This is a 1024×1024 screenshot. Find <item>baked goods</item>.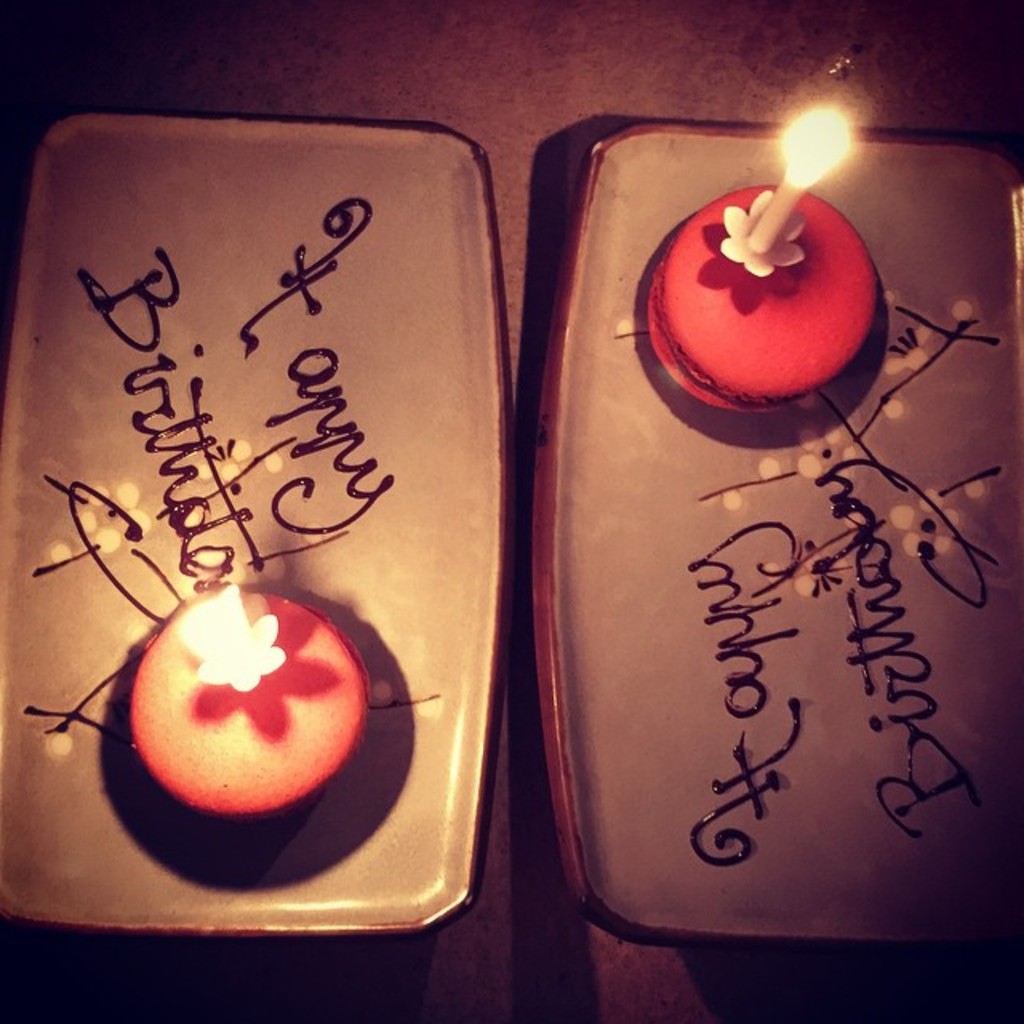
Bounding box: BBox(128, 582, 373, 829).
